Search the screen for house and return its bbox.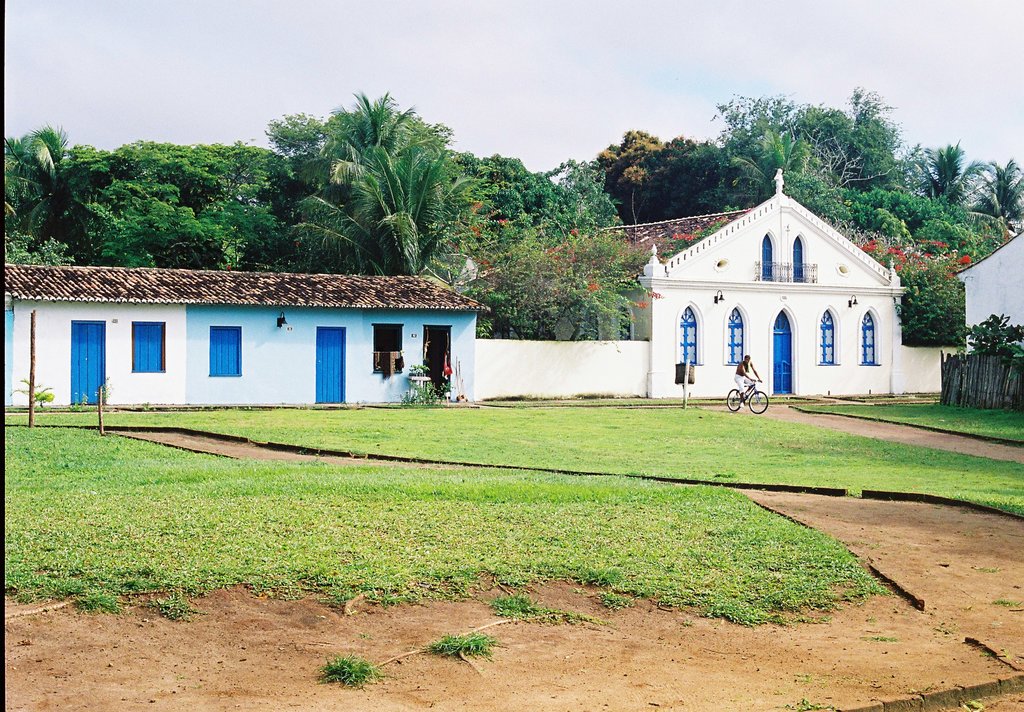
Found: region(945, 222, 1023, 353).
